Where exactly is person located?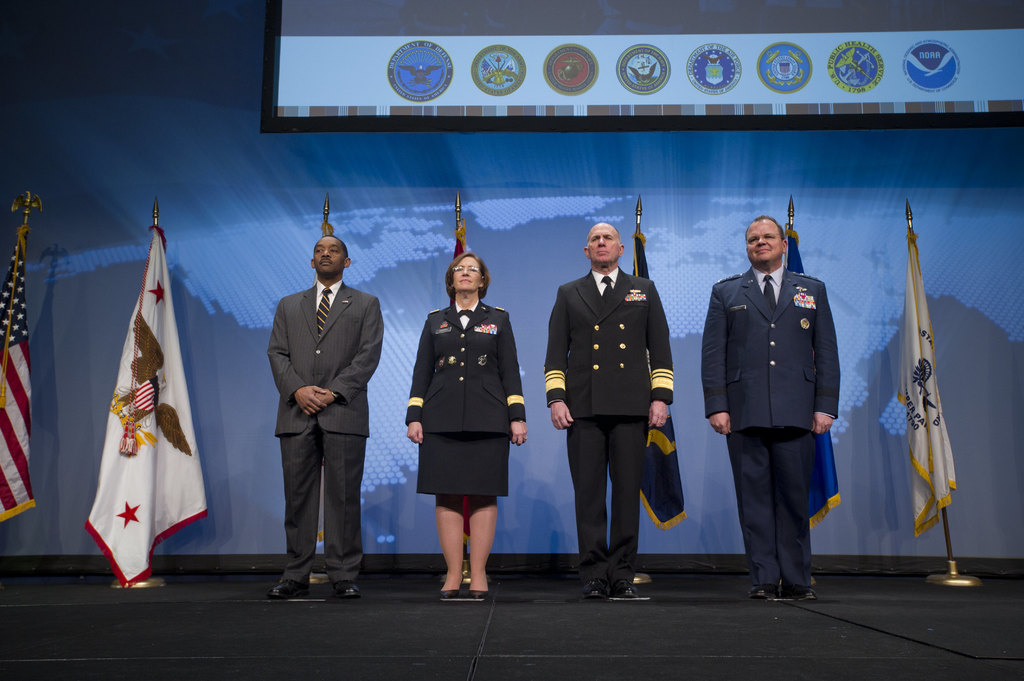
Its bounding box is rect(547, 223, 671, 608).
